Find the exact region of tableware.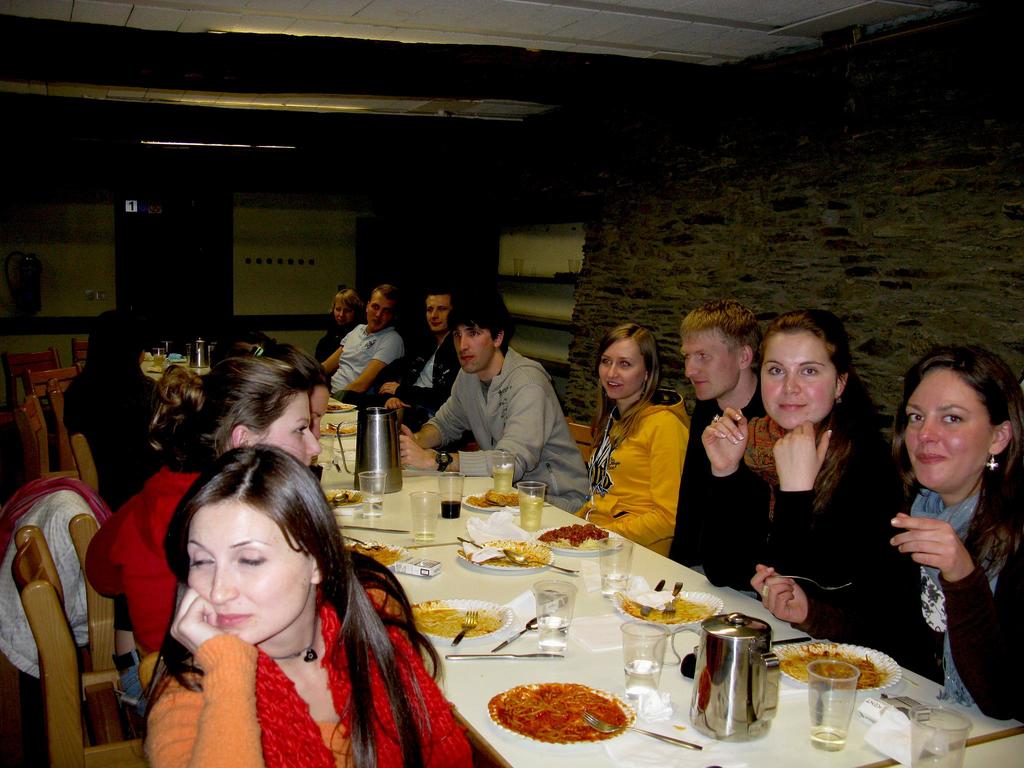
Exact region: (left=530, top=579, right=574, bottom=653).
